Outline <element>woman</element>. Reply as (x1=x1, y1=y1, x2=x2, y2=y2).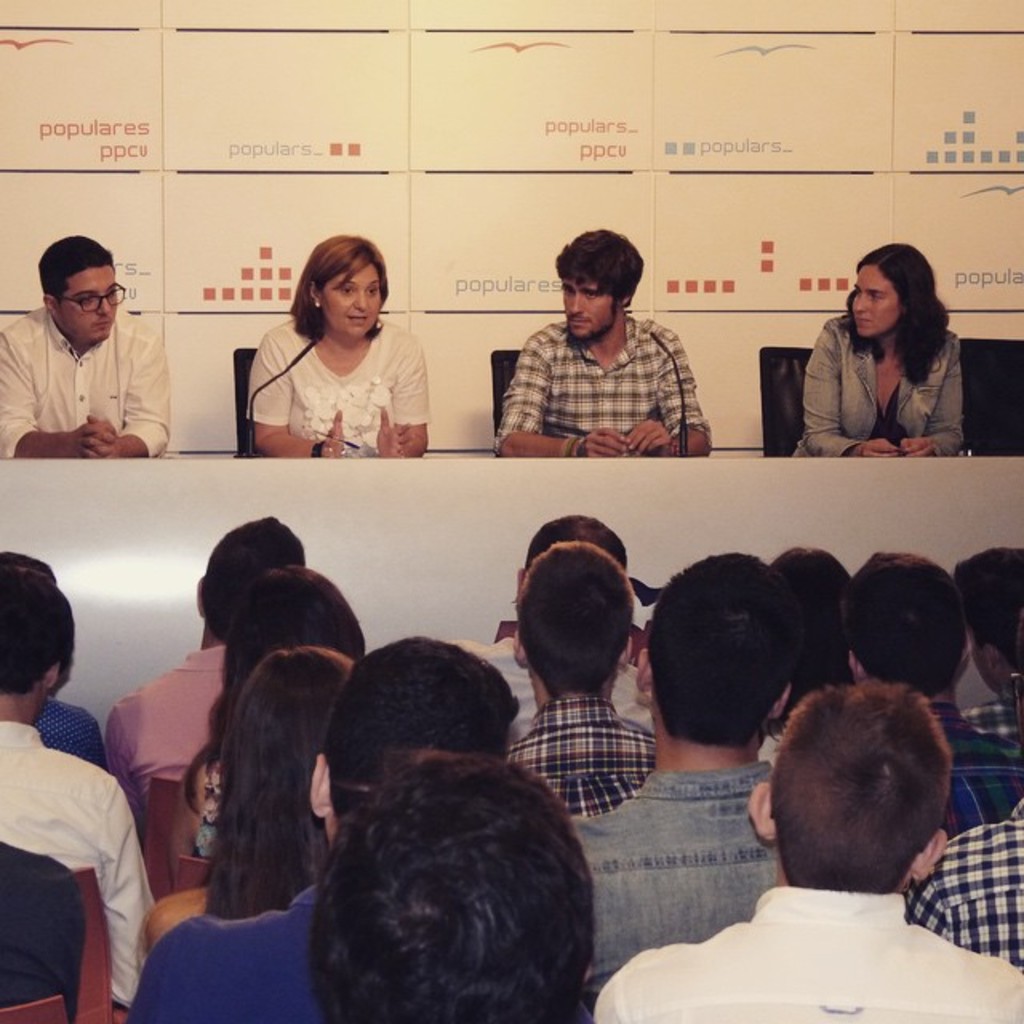
(x1=245, y1=227, x2=427, y2=461).
